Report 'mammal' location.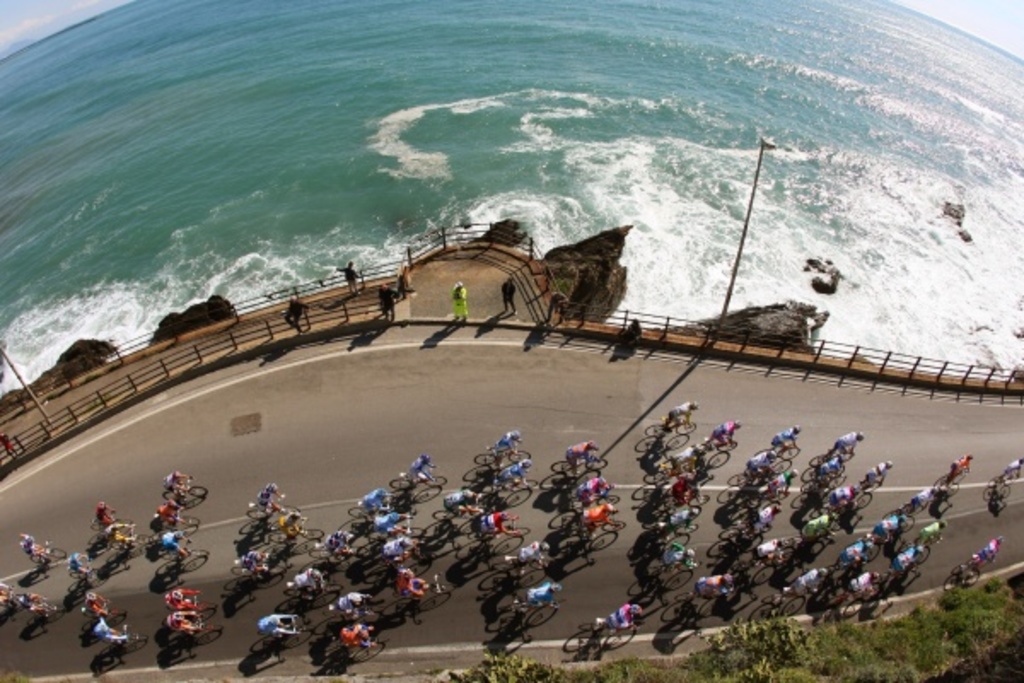
Report: l=241, t=548, r=273, b=579.
